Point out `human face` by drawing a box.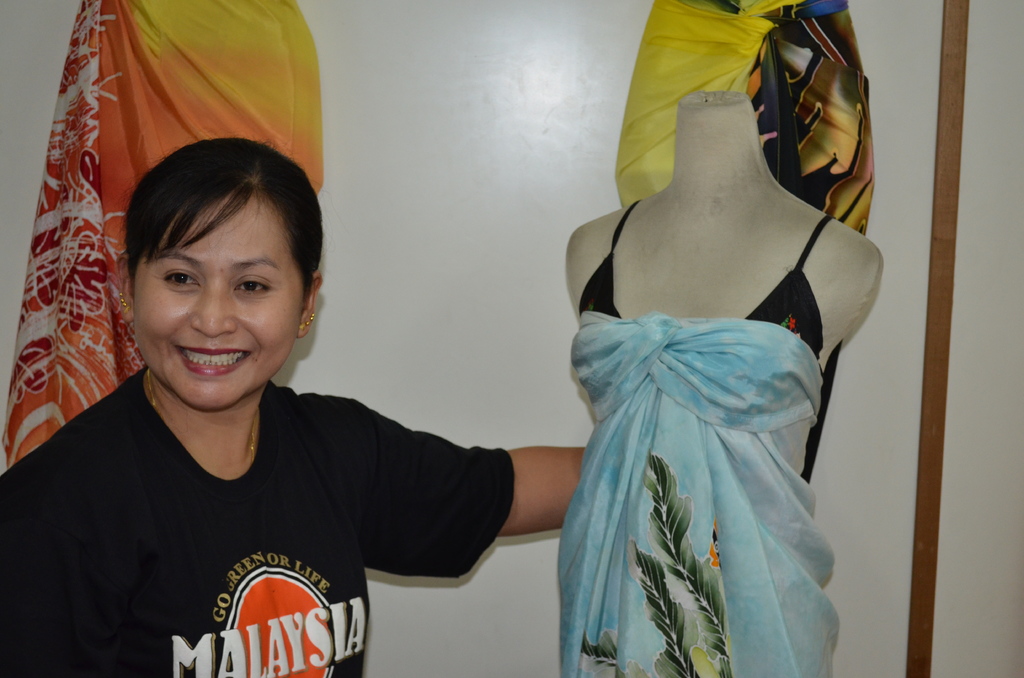
box(135, 195, 304, 410).
